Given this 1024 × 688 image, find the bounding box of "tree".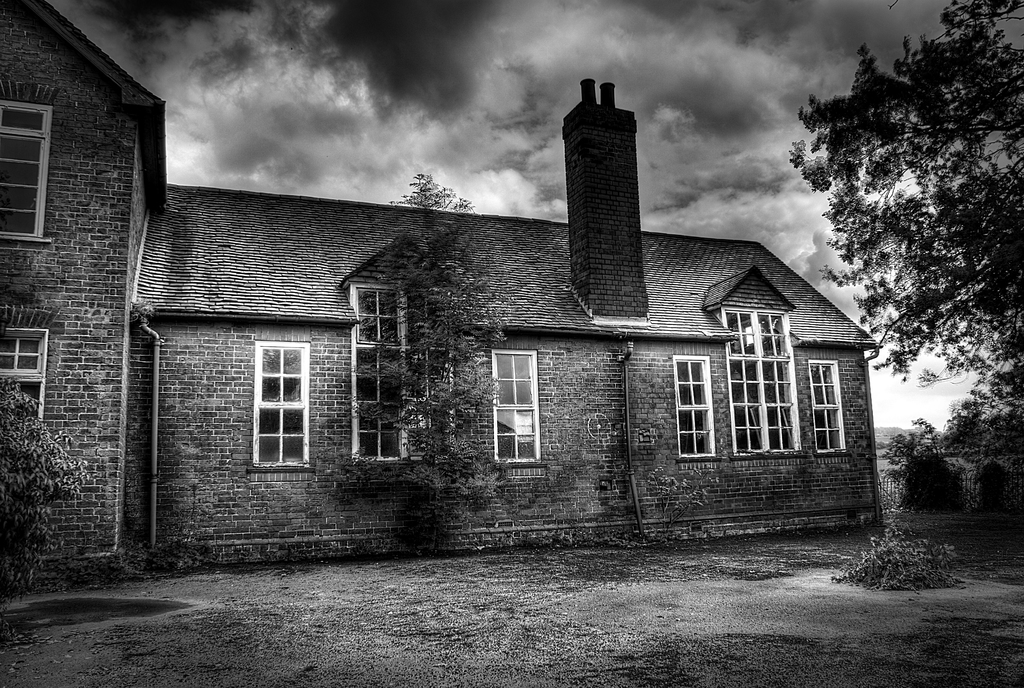
{"left": 321, "top": 162, "right": 509, "bottom": 546}.
